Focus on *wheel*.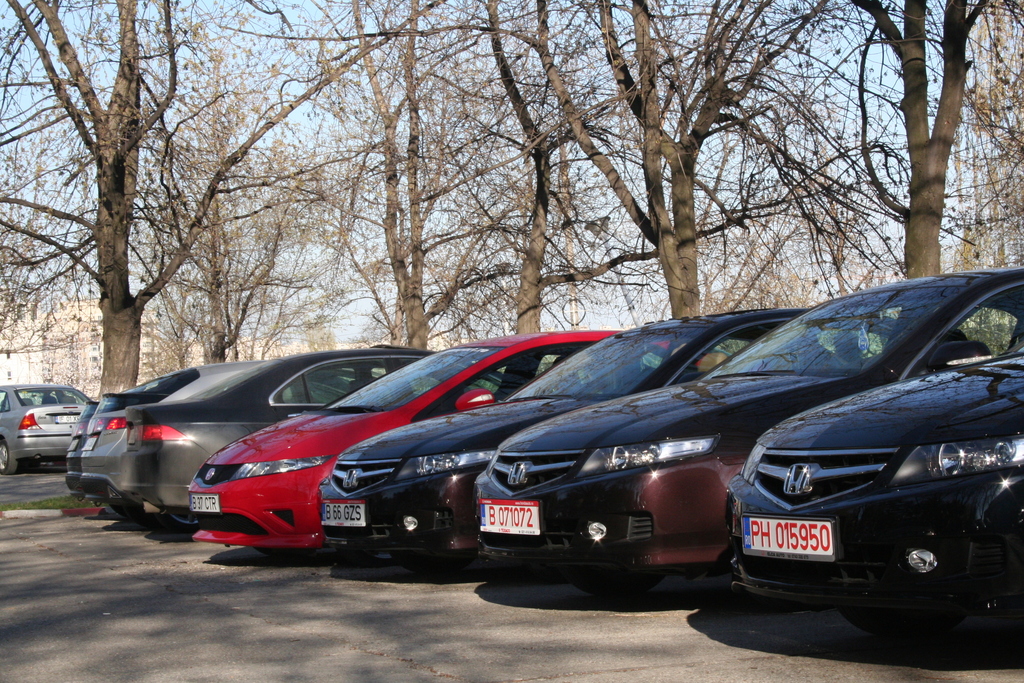
Focused at (0,425,17,473).
